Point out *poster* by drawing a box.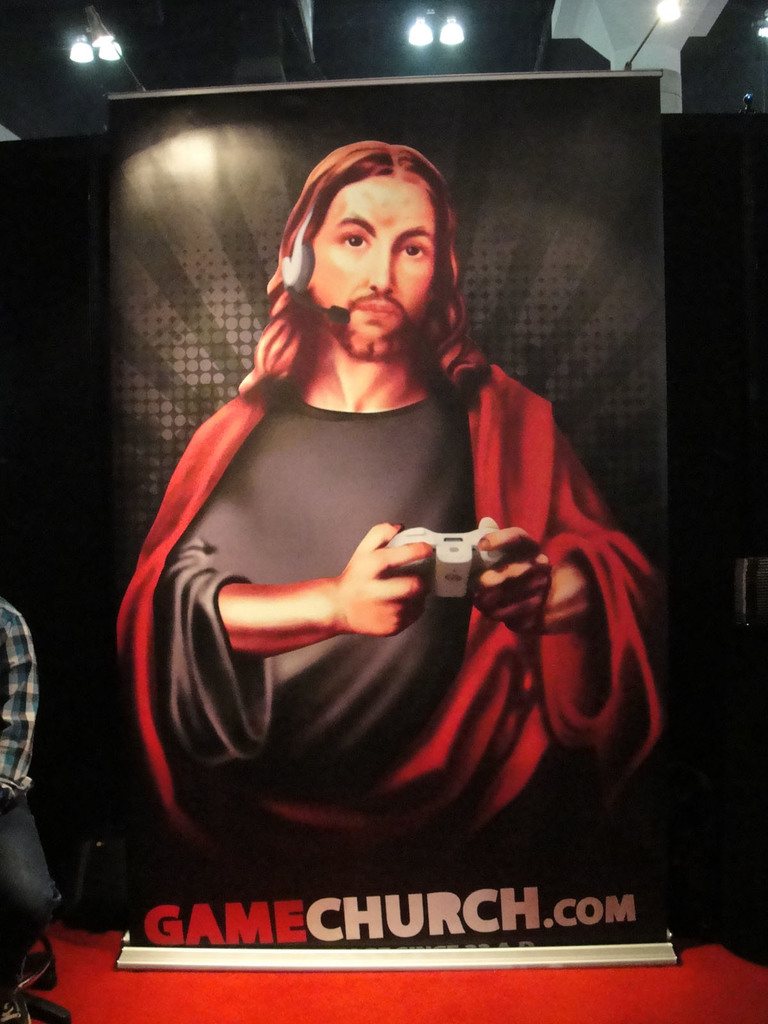
106,75,666,967.
